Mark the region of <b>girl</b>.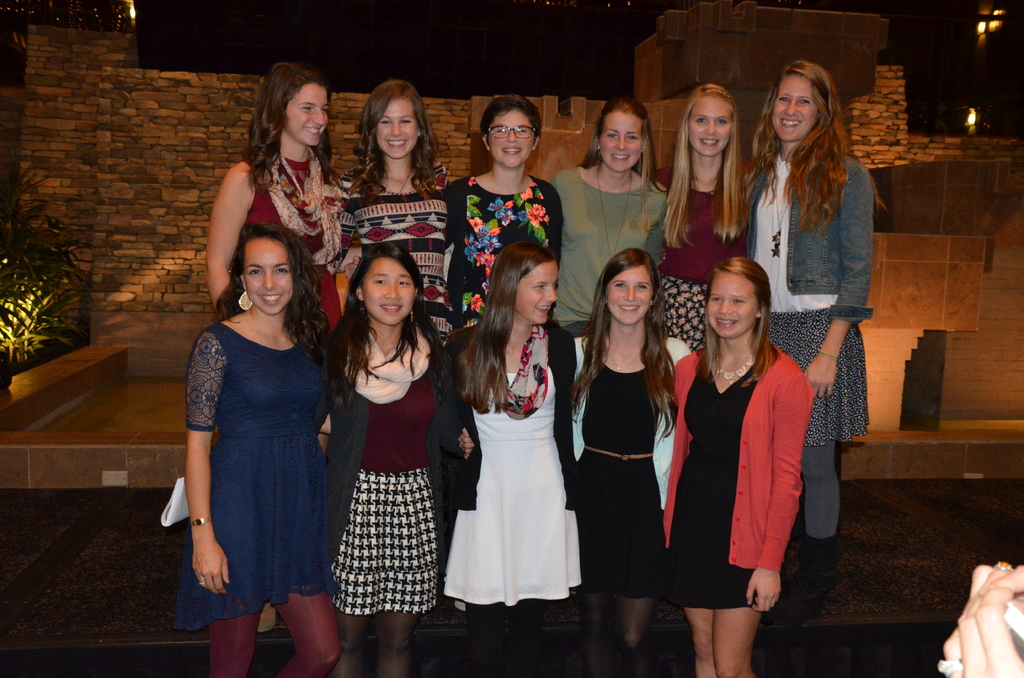
Region: bbox=(198, 61, 344, 333).
